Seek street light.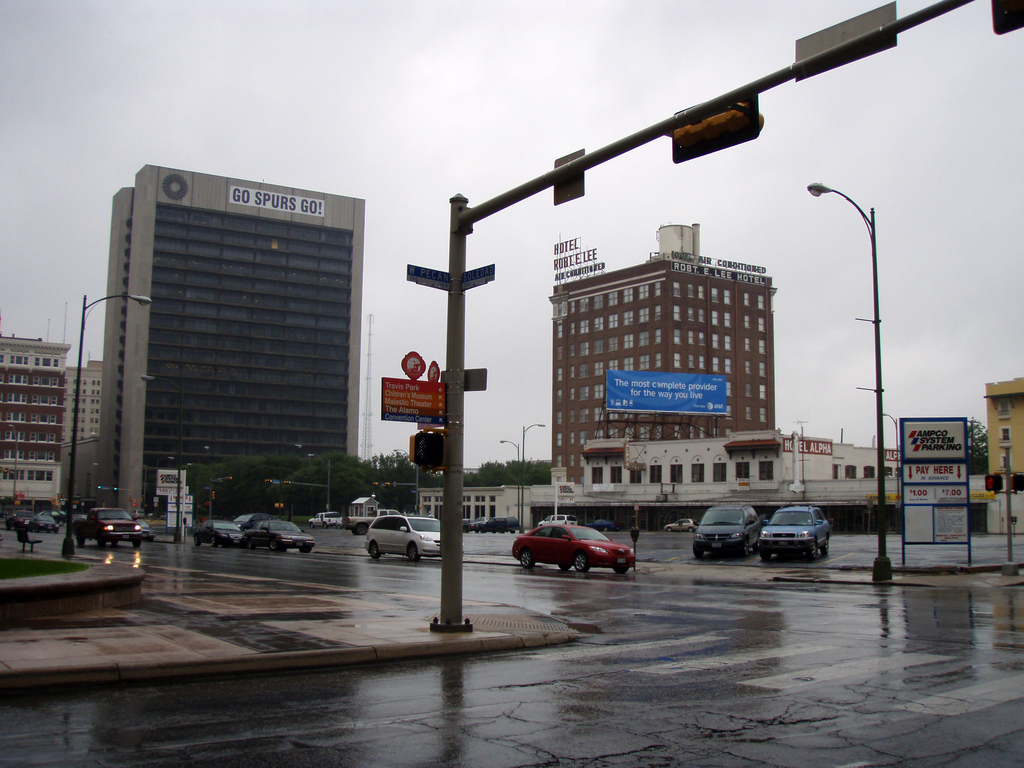
select_region(201, 444, 211, 465).
